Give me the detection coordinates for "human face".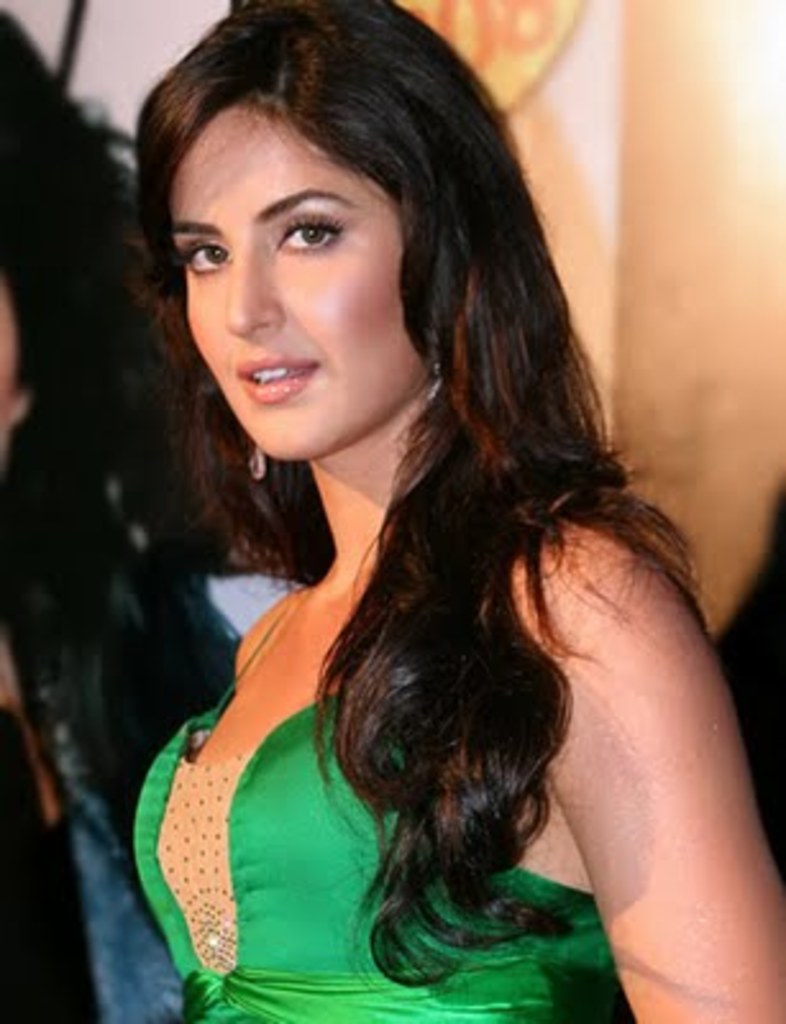
166/69/453/468.
